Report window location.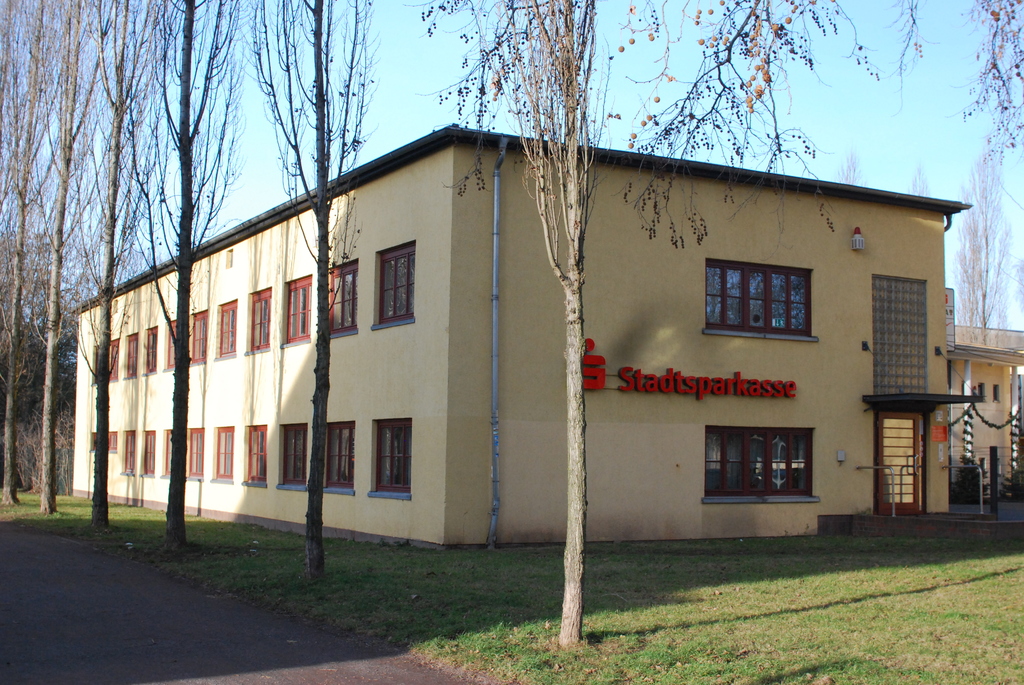
Report: {"x1": 289, "y1": 275, "x2": 312, "y2": 347}.
